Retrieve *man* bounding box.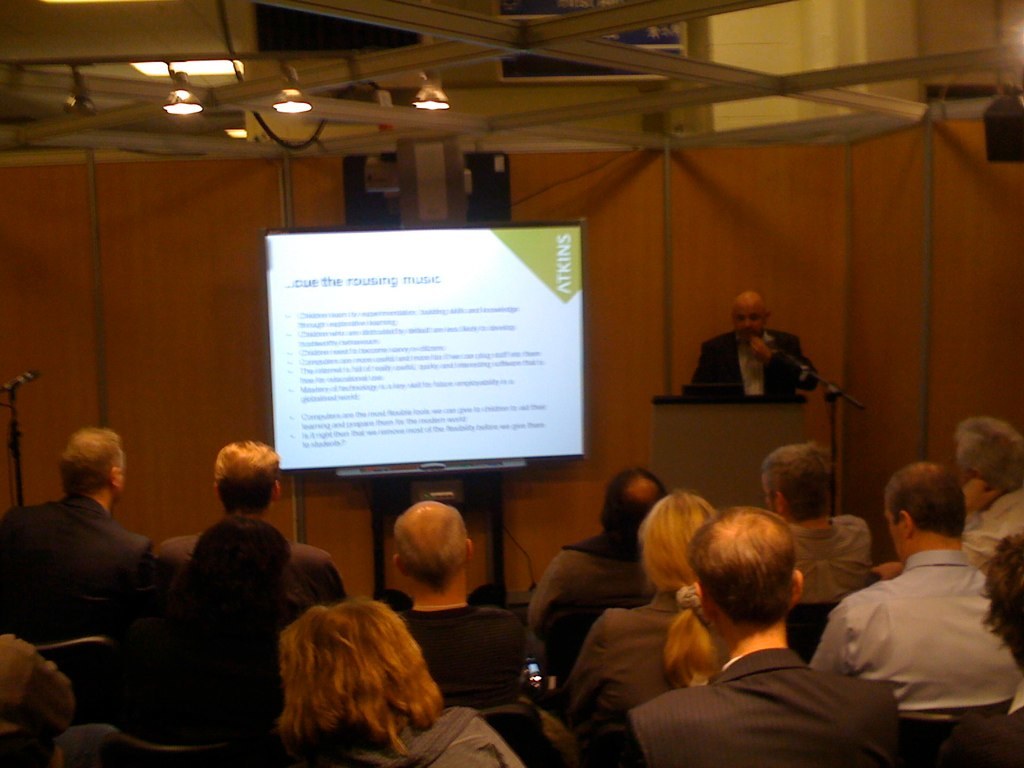
Bounding box: Rect(0, 424, 159, 643).
